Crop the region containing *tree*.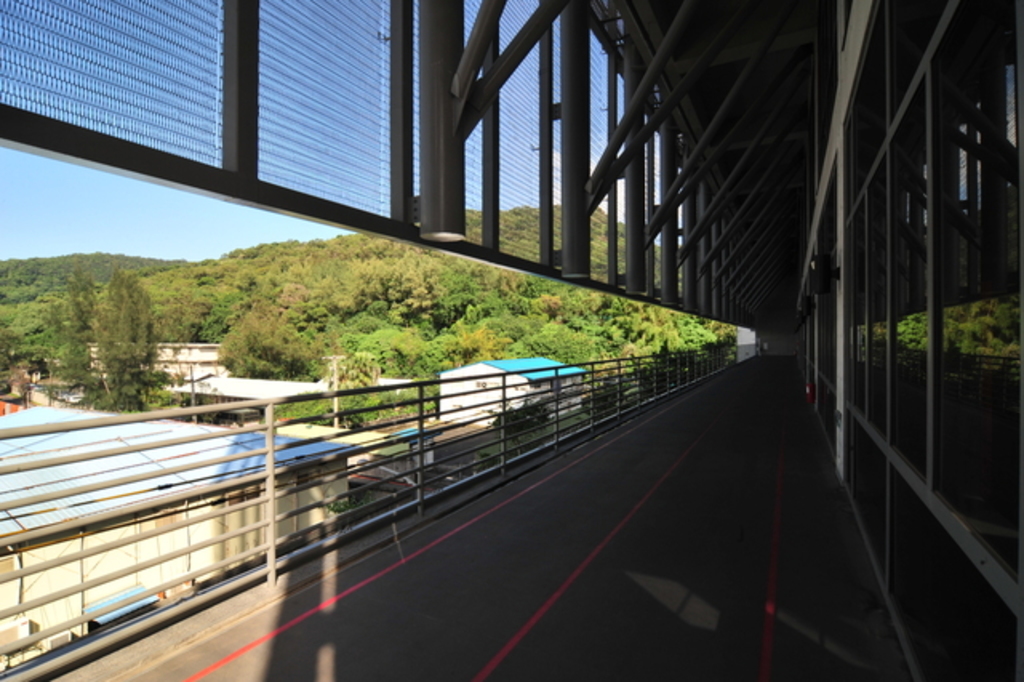
Crop region: 502:315:597:375.
